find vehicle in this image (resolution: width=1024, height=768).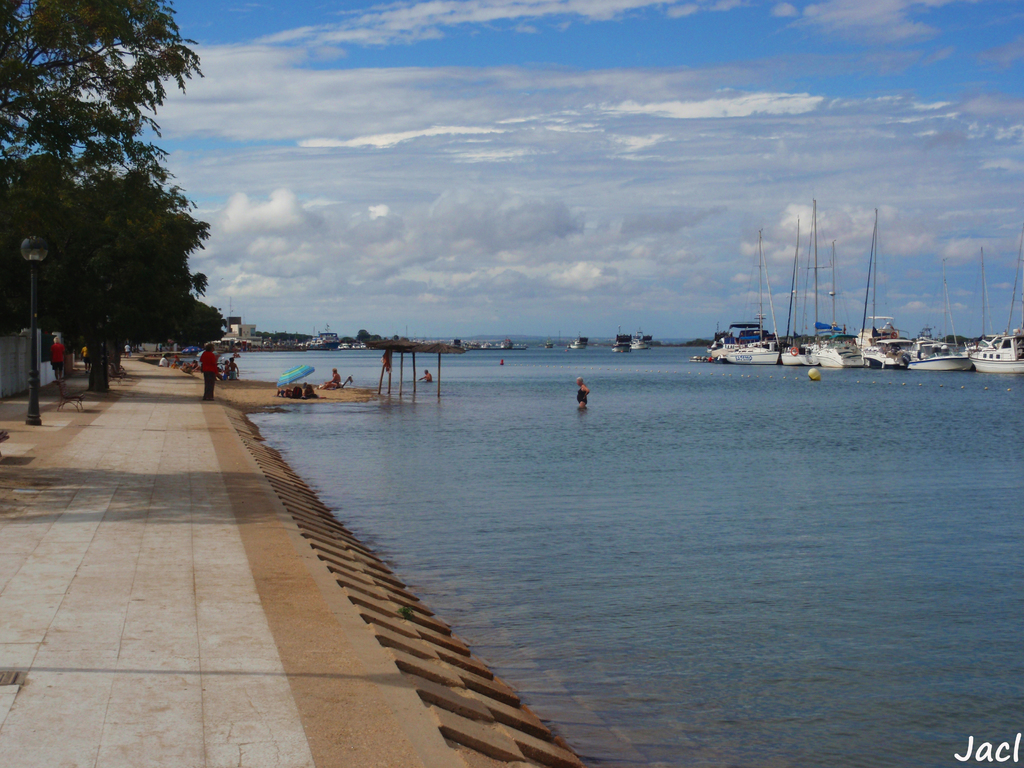
[864, 199, 906, 373].
